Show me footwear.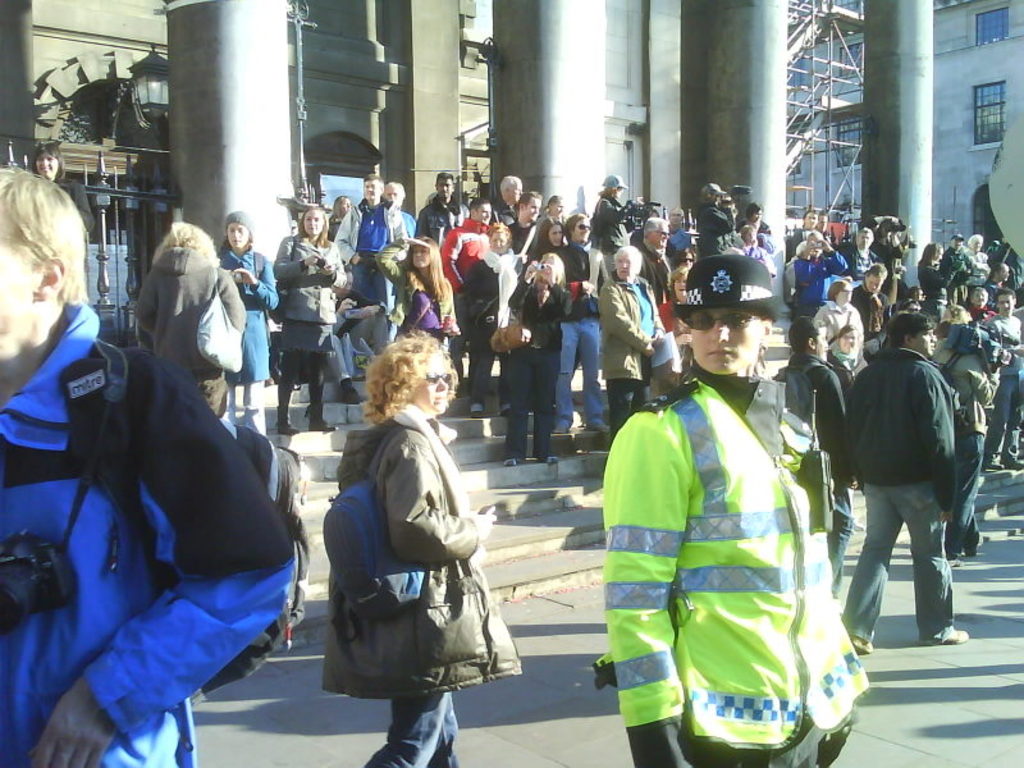
footwear is here: [x1=947, y1=552, x2=966, y2=566].
